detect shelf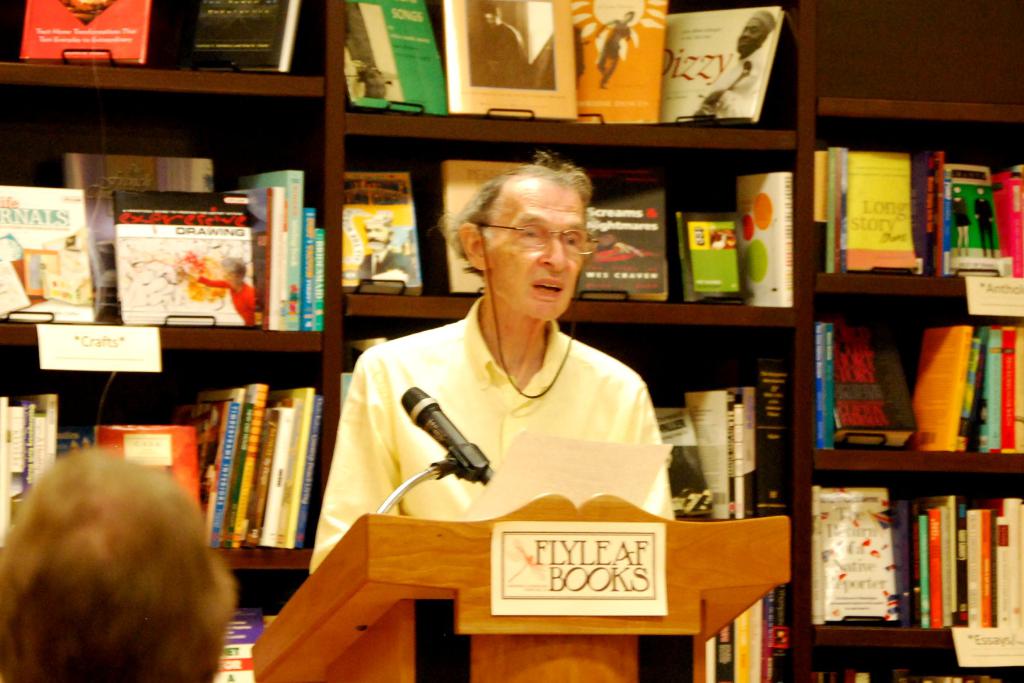
{"left": 348, "top": 0, "right": 822, "bottom": 141}
